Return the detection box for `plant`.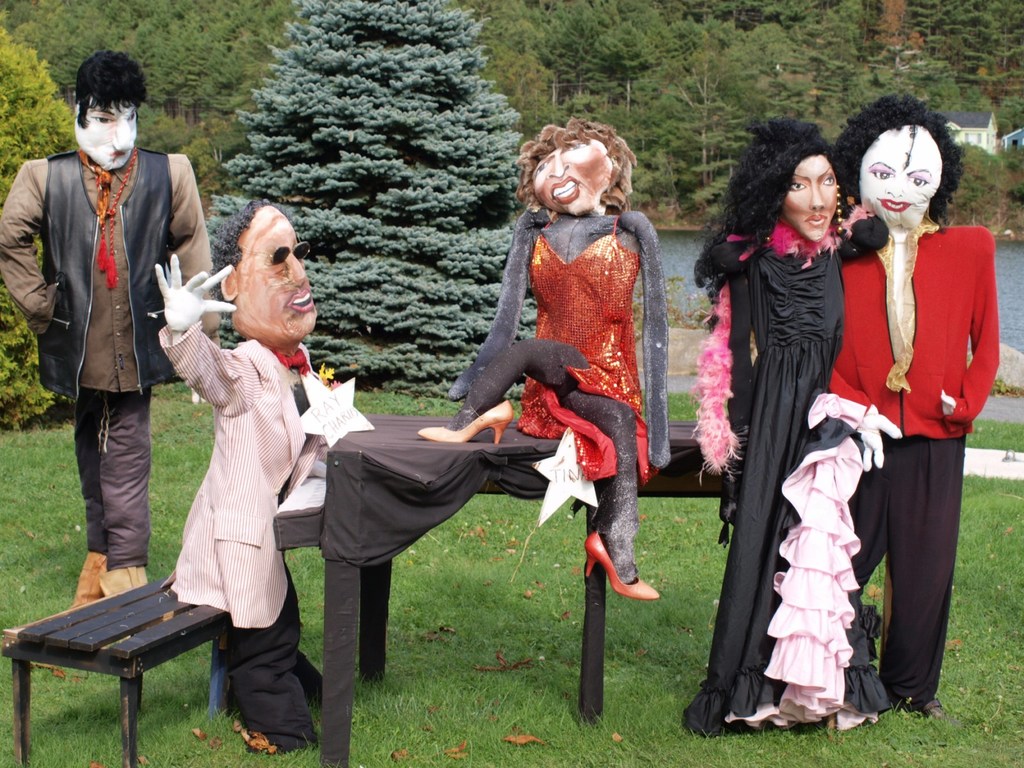
select_region(533, 0, 682, 120).
